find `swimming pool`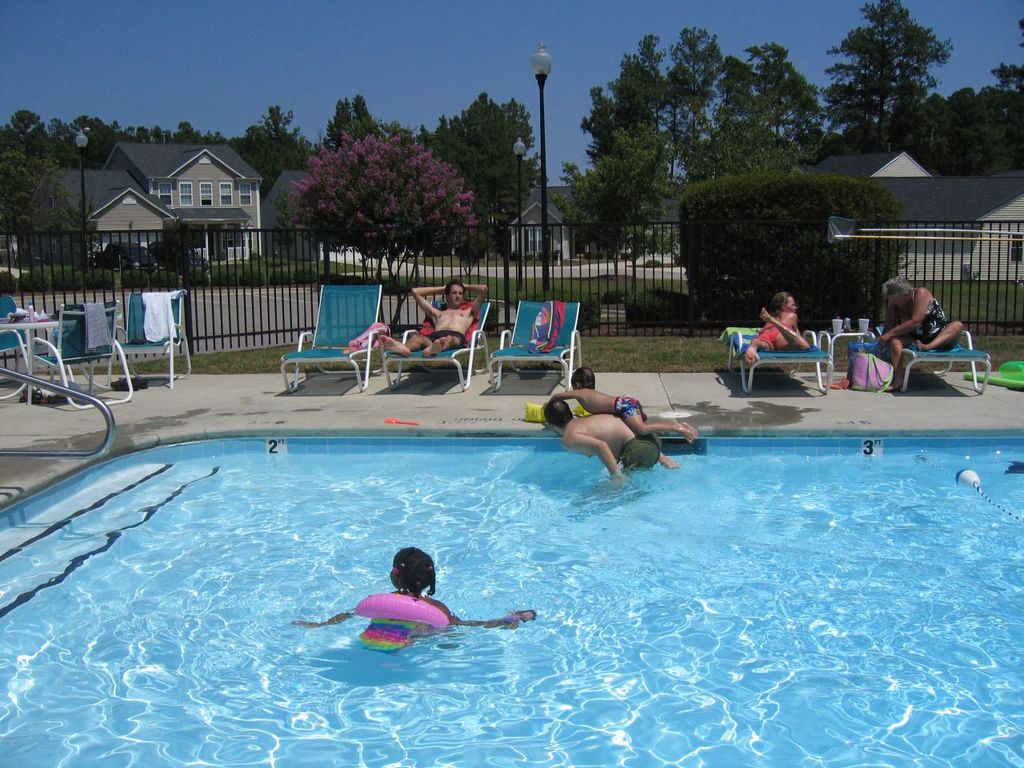
(x1=0, y1=430, x2=1023, y2=767)
